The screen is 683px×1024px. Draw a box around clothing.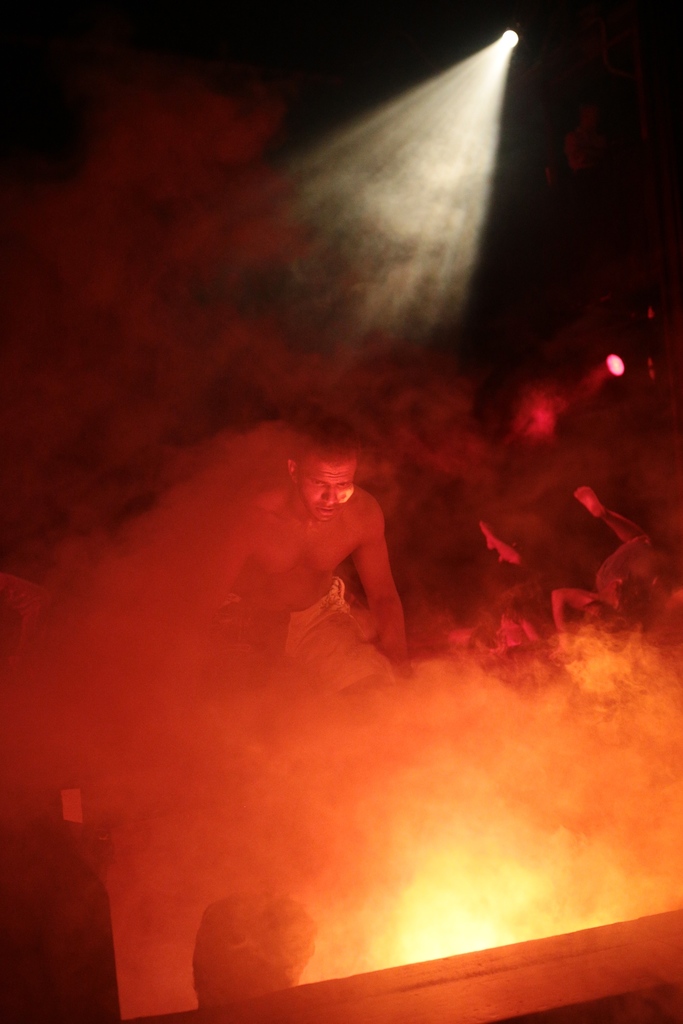
(x1=557, y1=515, x2=666, y2=615).
